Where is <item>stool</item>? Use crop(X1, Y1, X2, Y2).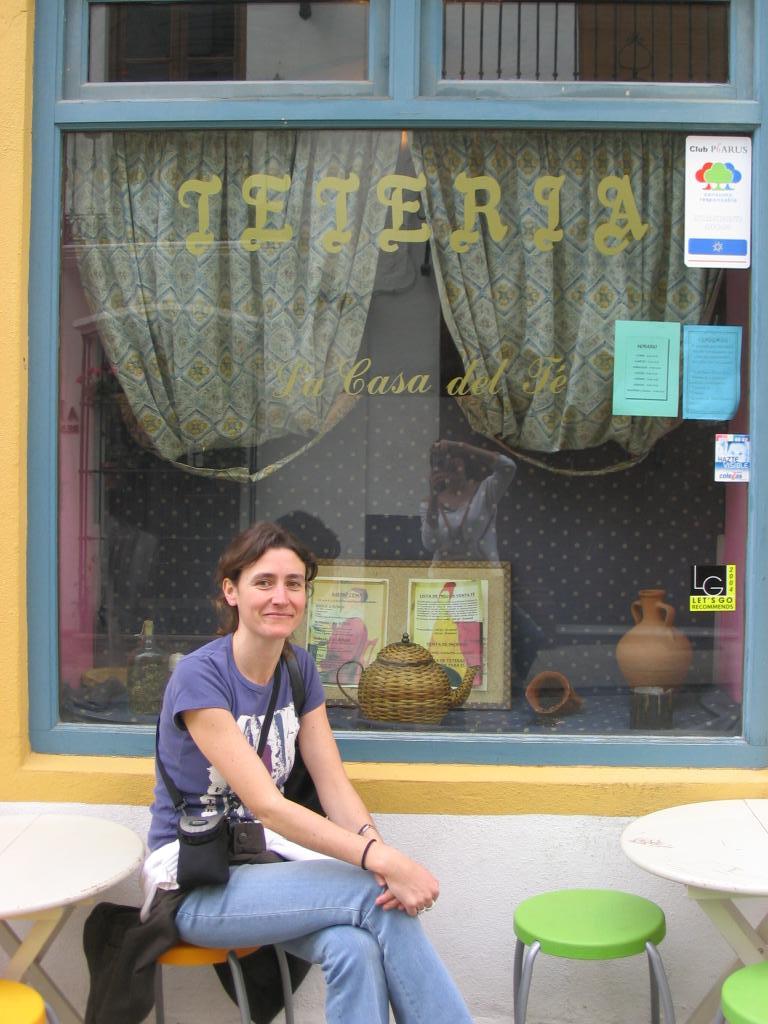
crop(0, 983, 39, 1023).
